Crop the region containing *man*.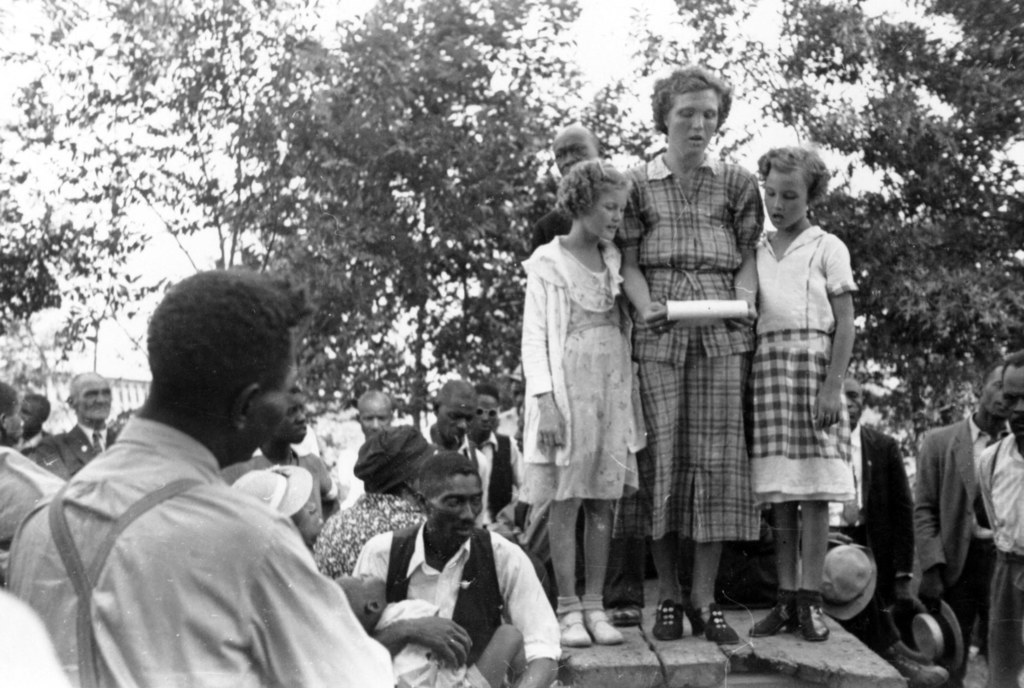
Crop region: locate(353, 449, 552, 687).
